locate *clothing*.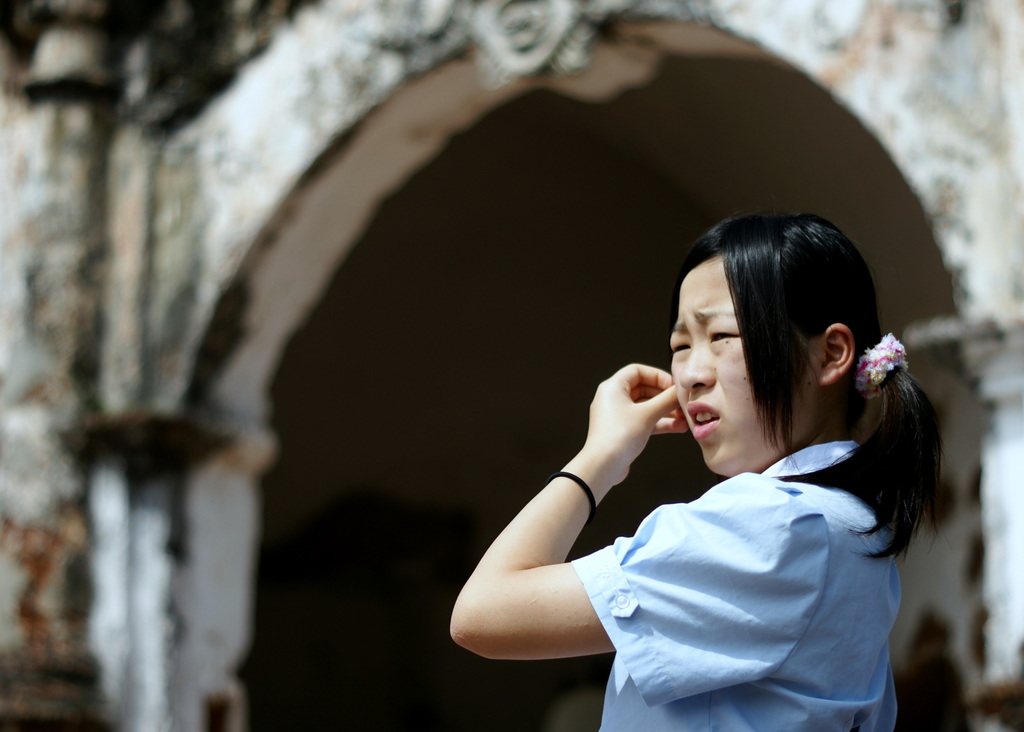
Bounding box: region(569, 439, 901, 731).
